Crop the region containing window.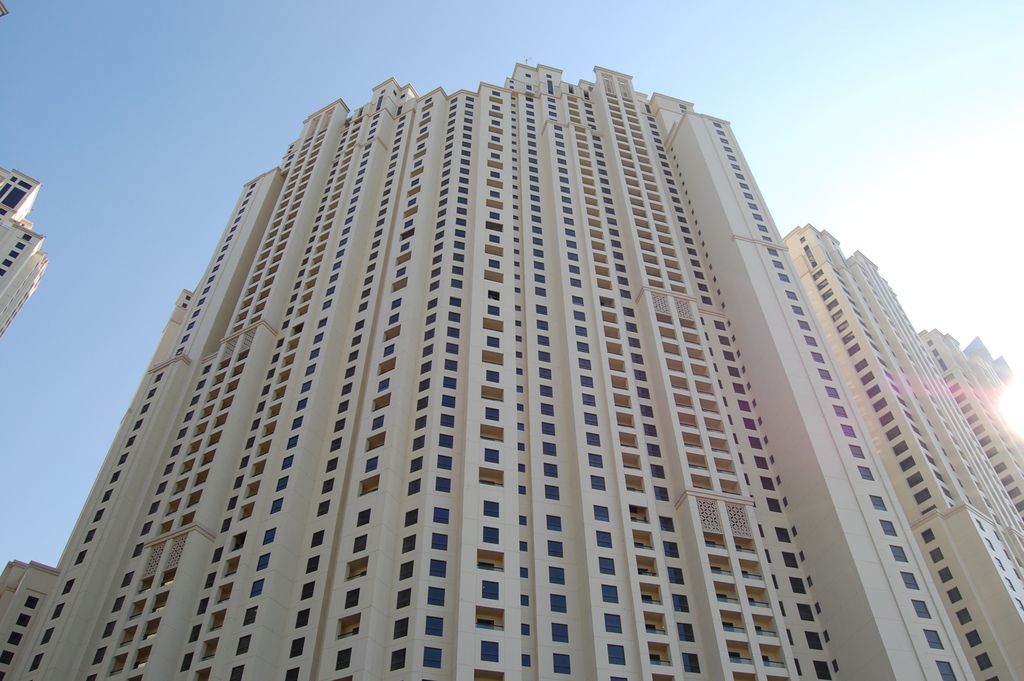
Crop region: (251, 579, 264, 597).
